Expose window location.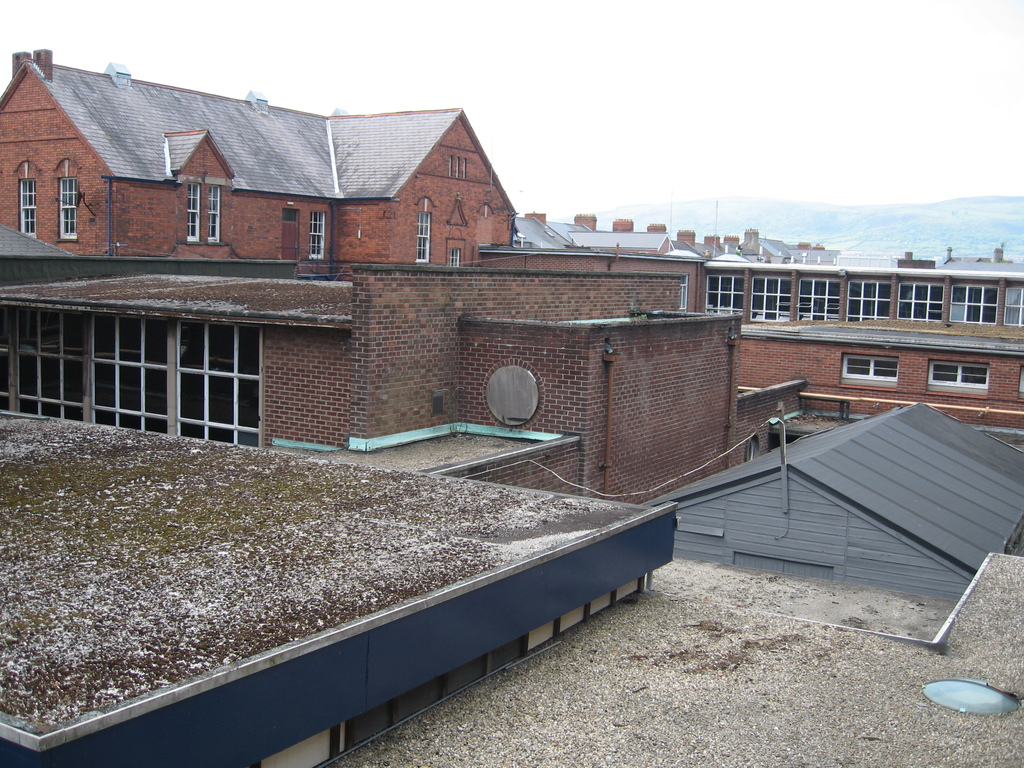
Exposed at region(847, 352, 895, 390).
